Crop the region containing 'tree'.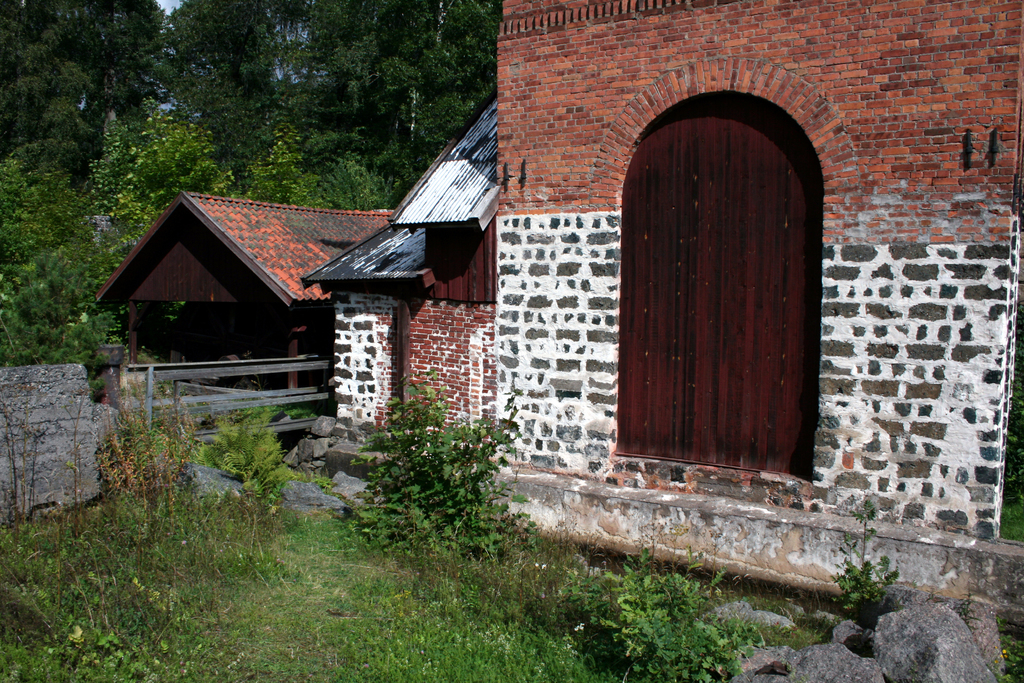
Crop region: <box>83,91,254,271</box>.
